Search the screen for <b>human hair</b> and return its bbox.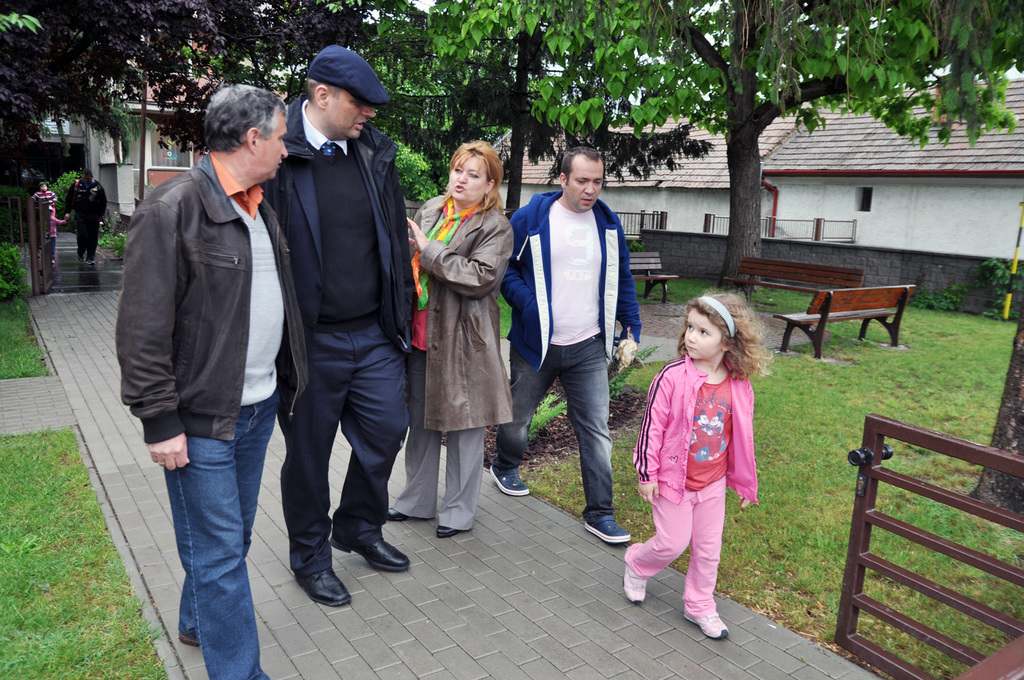
Found: Rect(685, 296, 767, 387).
